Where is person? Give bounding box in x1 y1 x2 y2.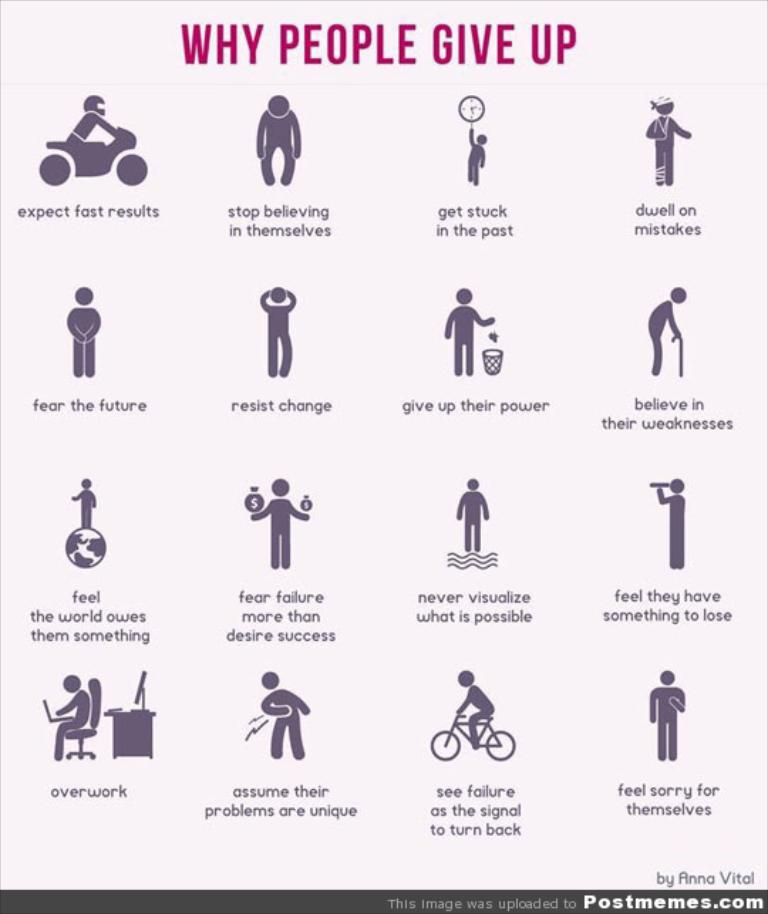
658 475 687 567.
